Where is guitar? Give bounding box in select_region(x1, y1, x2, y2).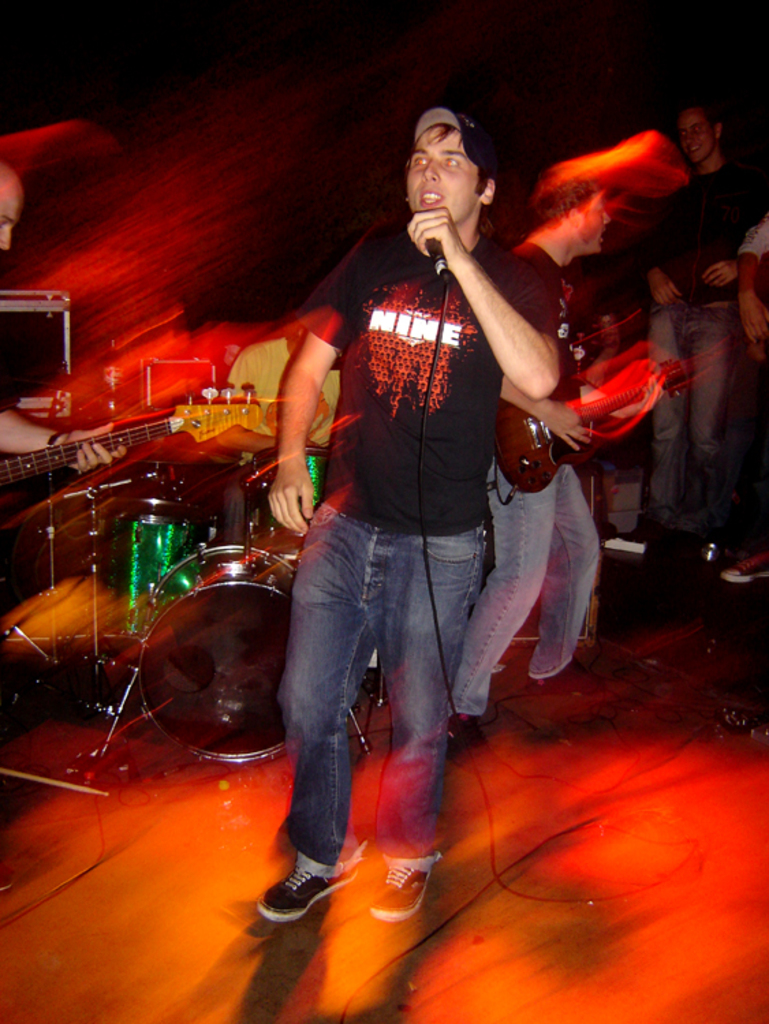
select_region(0, 381, 270, 497).
